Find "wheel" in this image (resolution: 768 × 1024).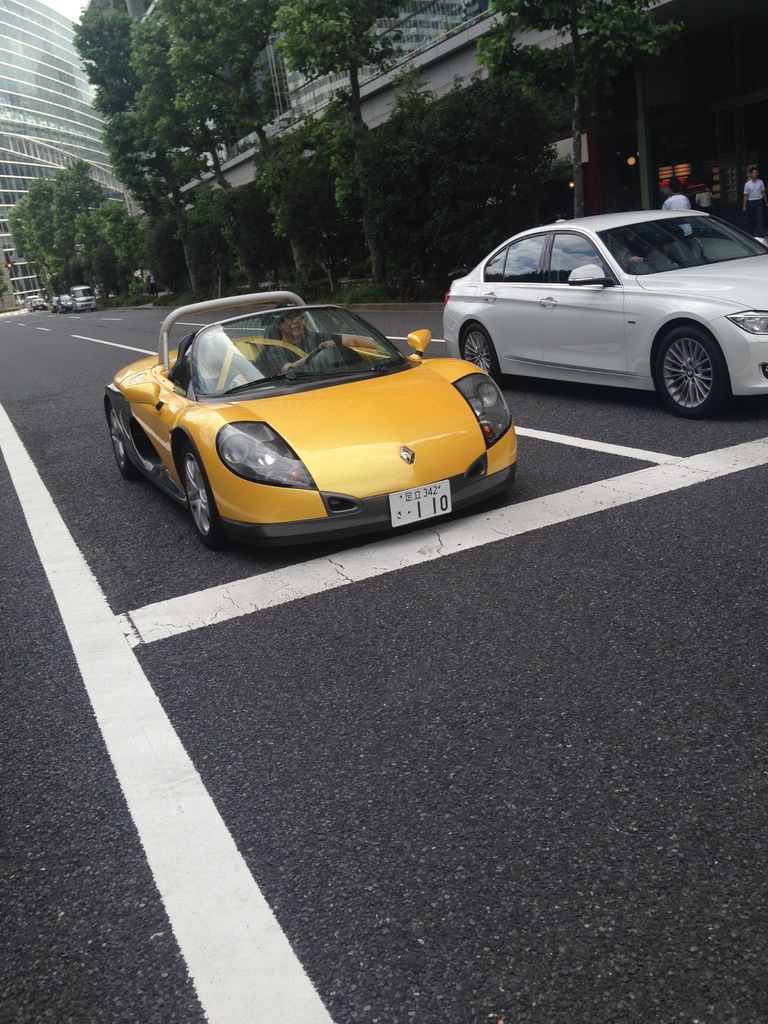
locate(623, 254, 655, 277).
